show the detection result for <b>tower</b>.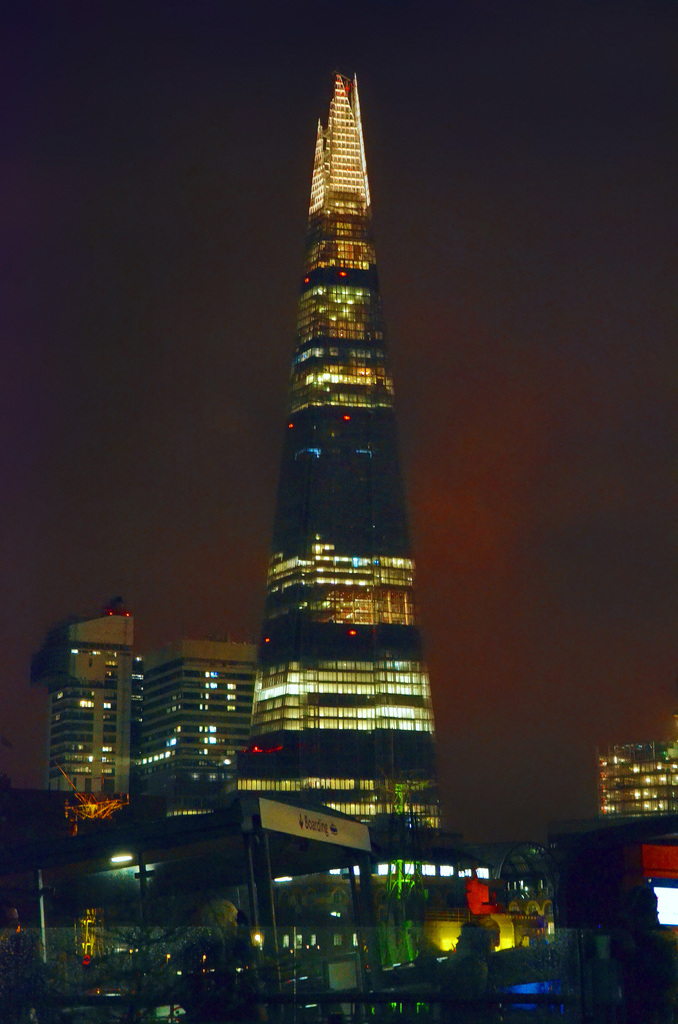
(x1=213, y1=56, x2=483, y2=911).
